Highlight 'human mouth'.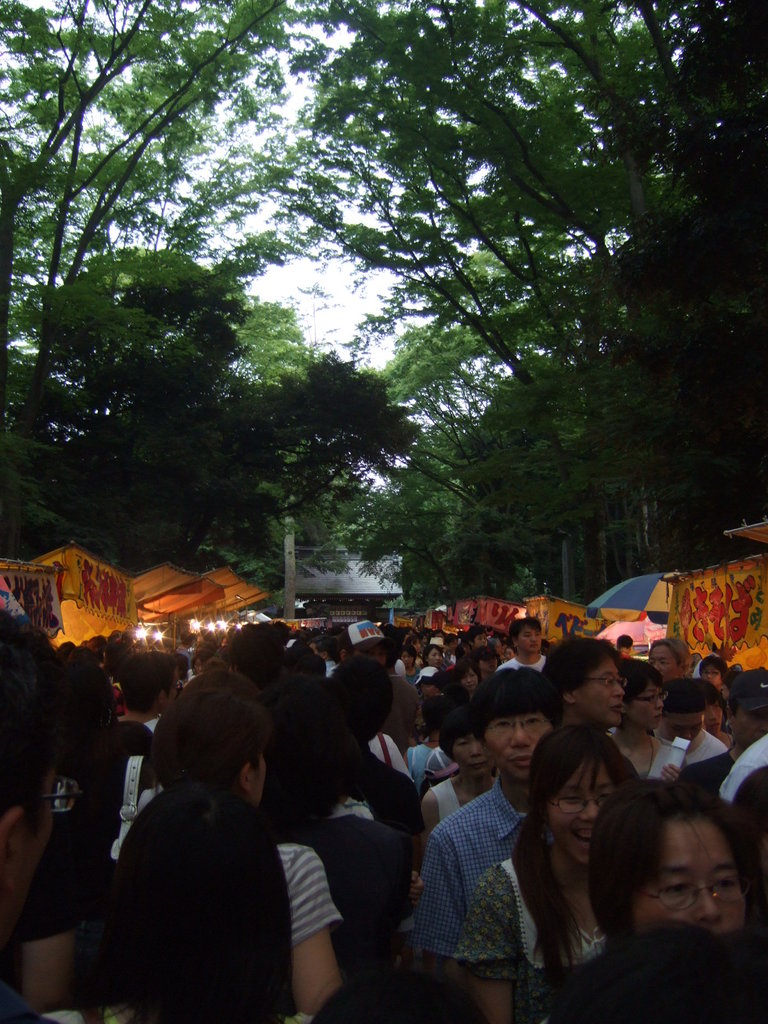
Highlighted region: [576,826,589,861].
